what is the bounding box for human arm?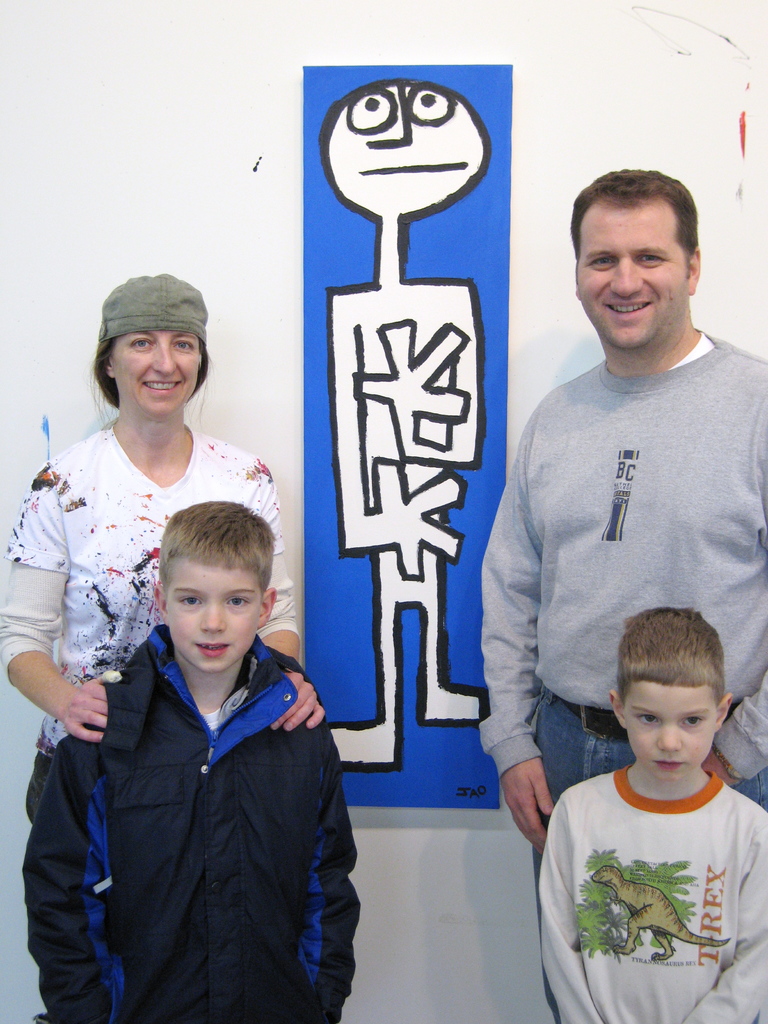
x1=534, y1=808, x2=593, y2=1023.
